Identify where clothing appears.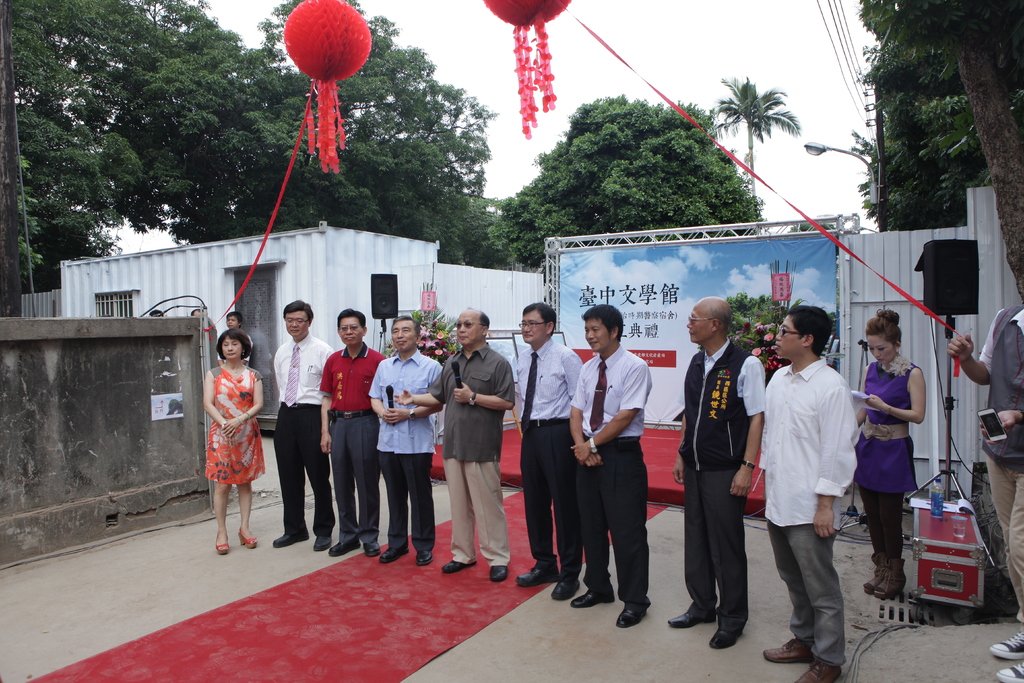
Appears at 514:338:588:572.
